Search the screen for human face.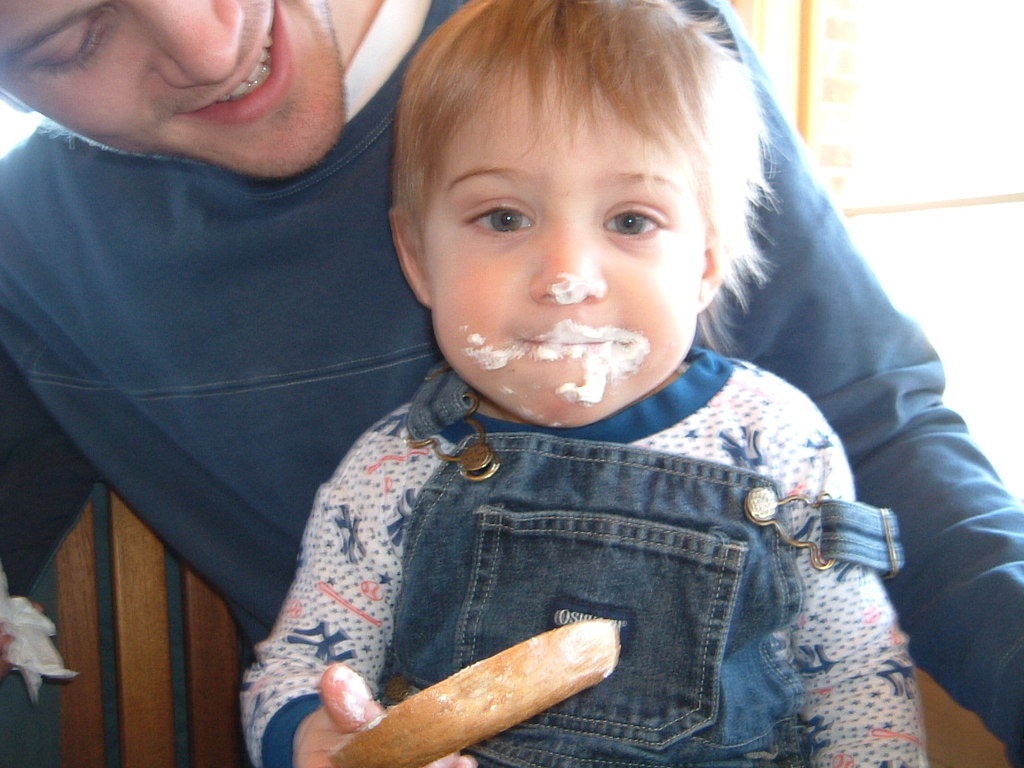
Found at bbox=[0, 0, 347, 178].
